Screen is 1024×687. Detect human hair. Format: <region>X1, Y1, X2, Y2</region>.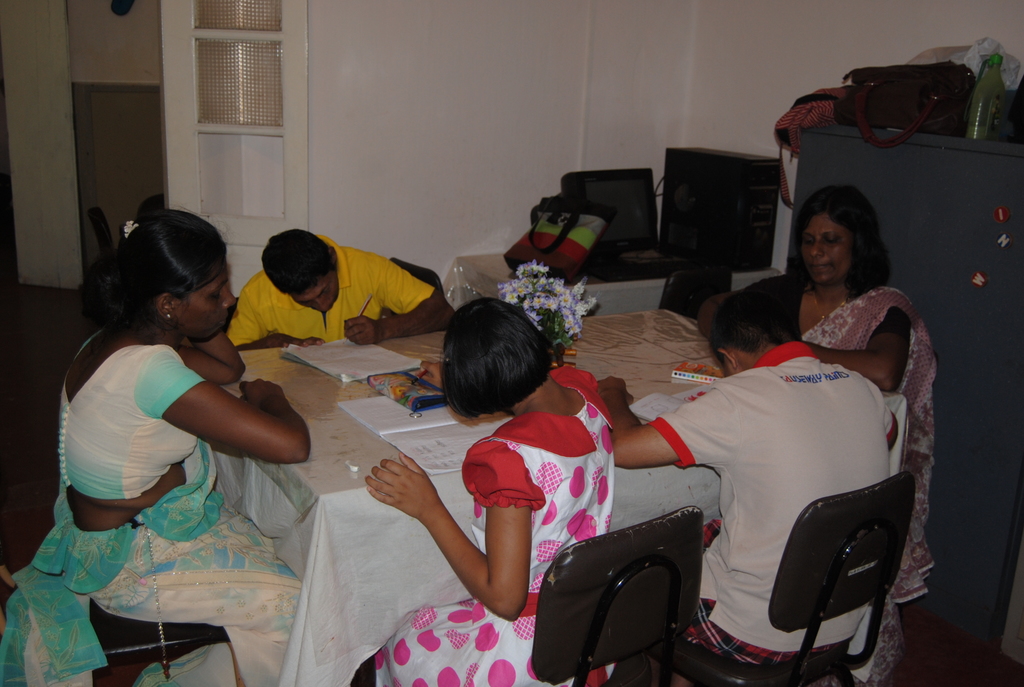
<region>440, 300, 549, 413</region>.
